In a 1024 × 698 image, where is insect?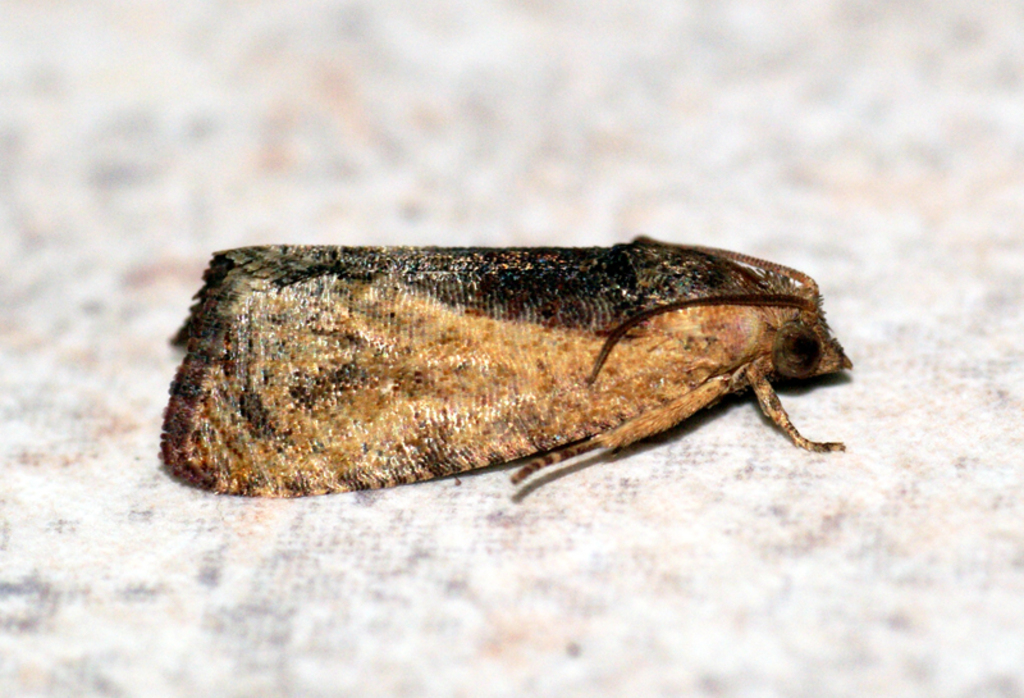
157:236:863:497.
